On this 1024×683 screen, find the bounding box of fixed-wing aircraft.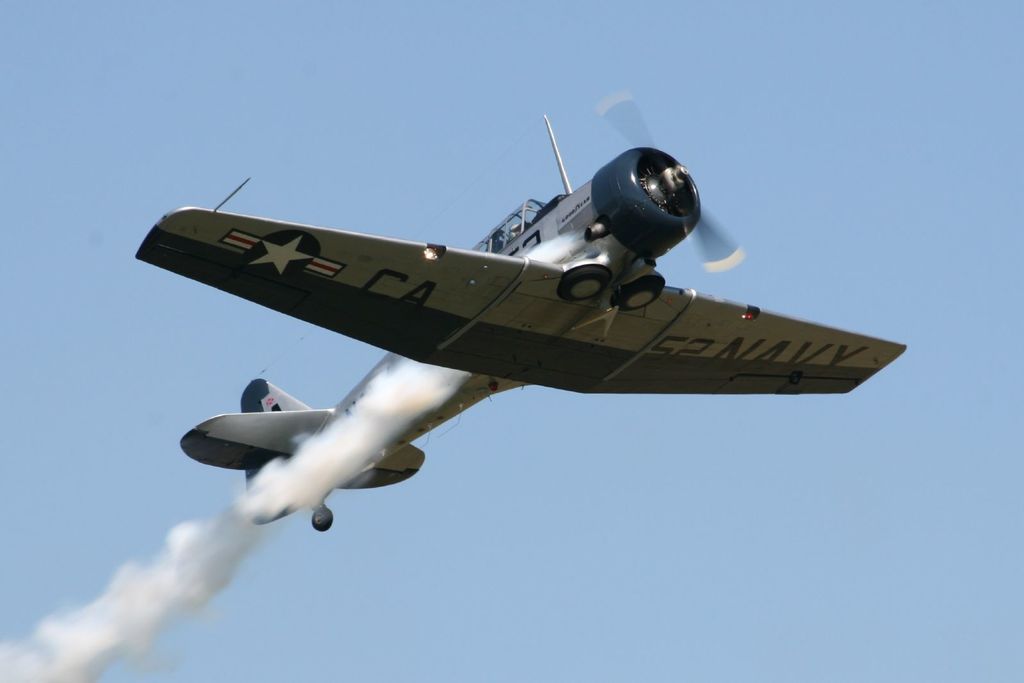
Bounding box: <region>136, 89, 911, 530</region>.
